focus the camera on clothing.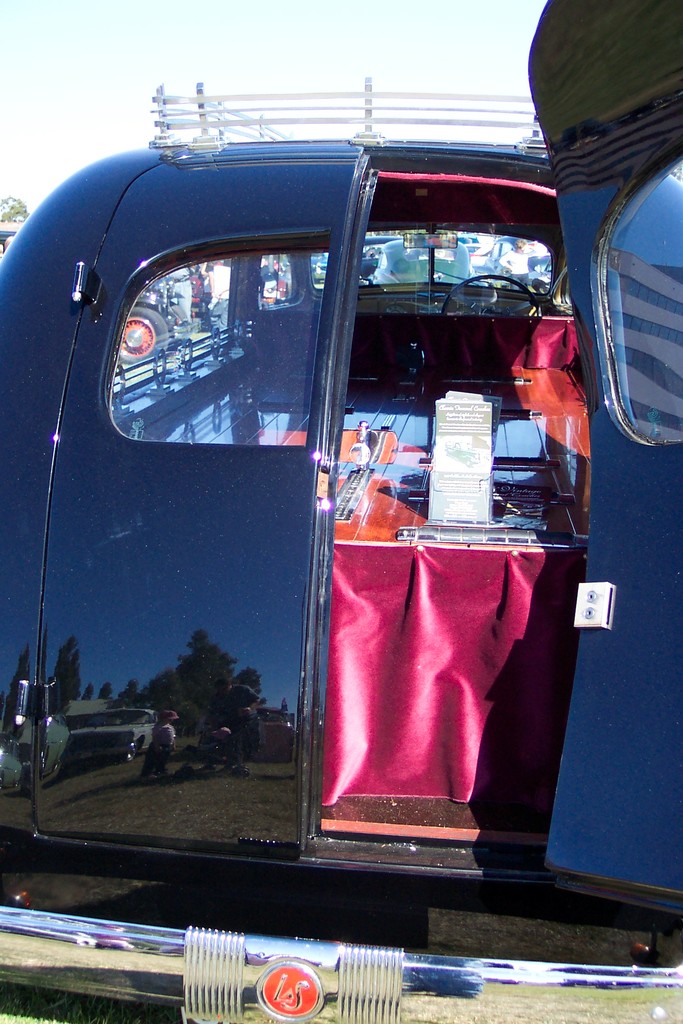
Focus region: (208, 265, 235, 332).
